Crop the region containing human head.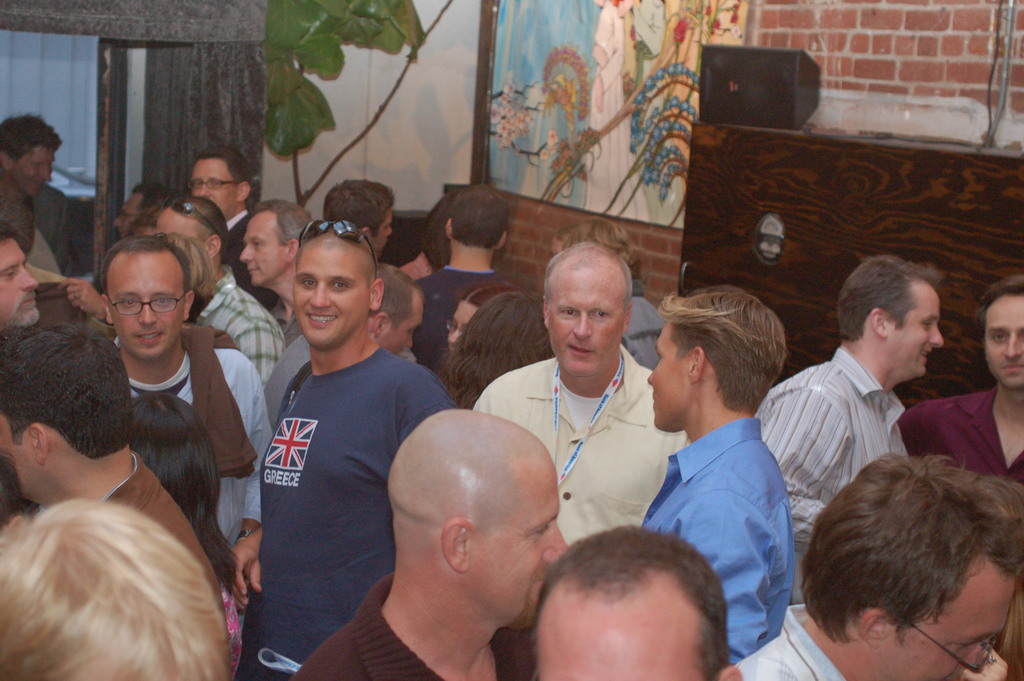
Crop region: x1=239, y1=199, x2=311, y2=289.
